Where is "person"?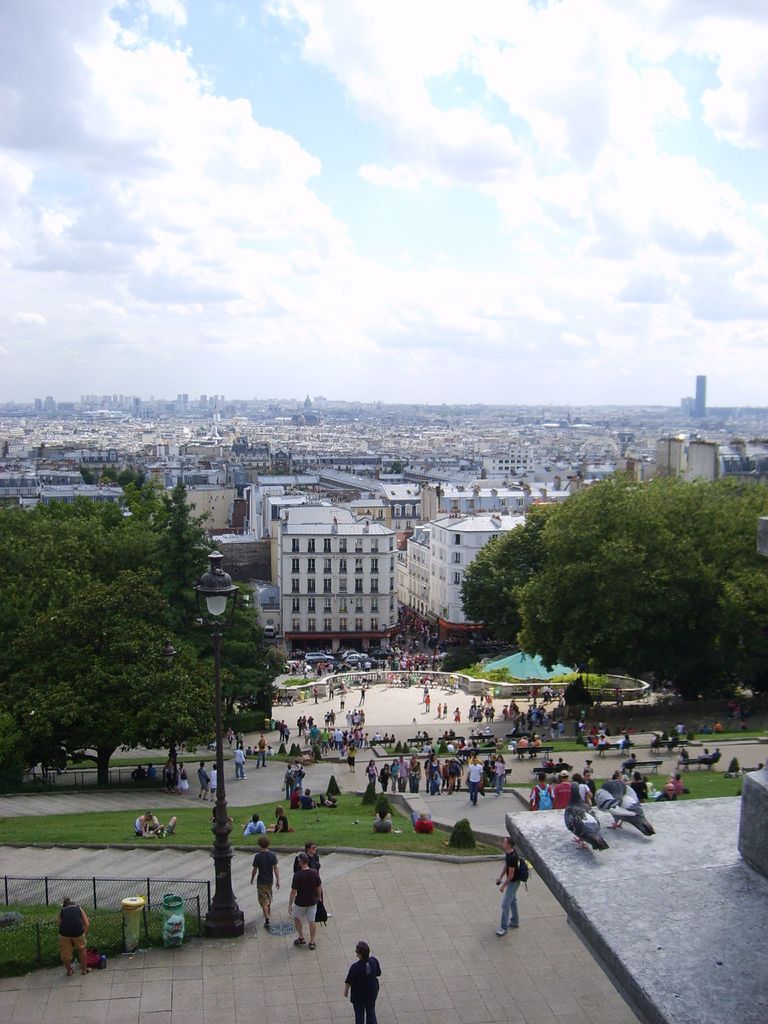
{"x1": 385, "y1": 760, "x2": 399, "y2": 796}.
